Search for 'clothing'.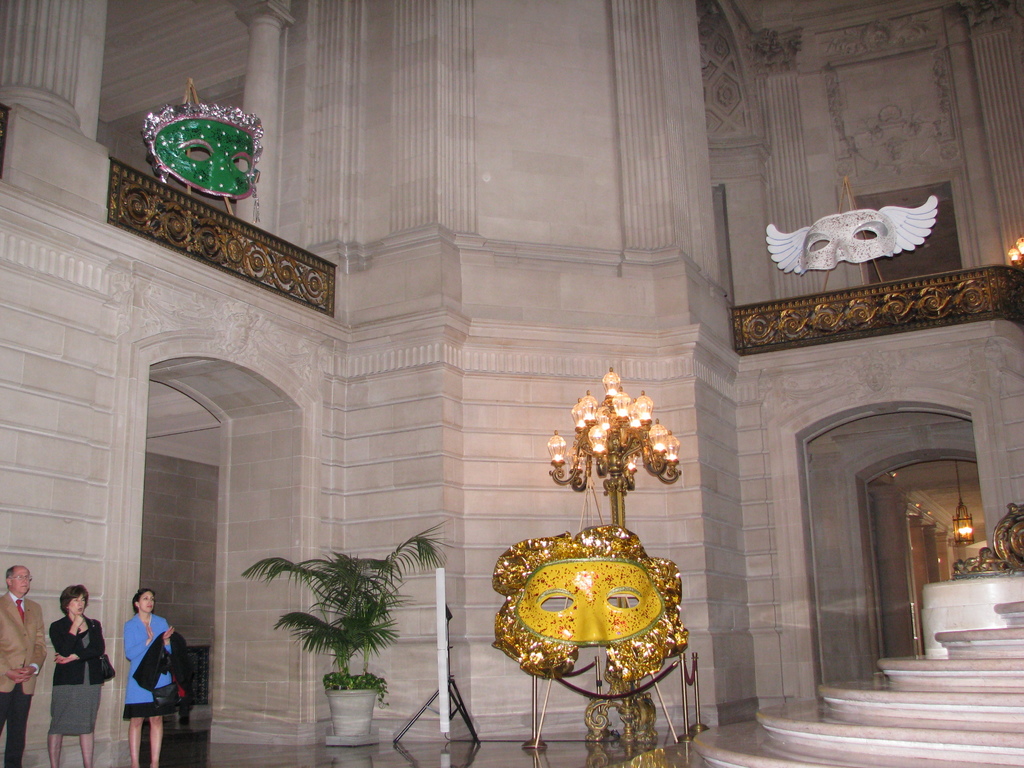
Found at Rect(124, 620, 179, 723).
